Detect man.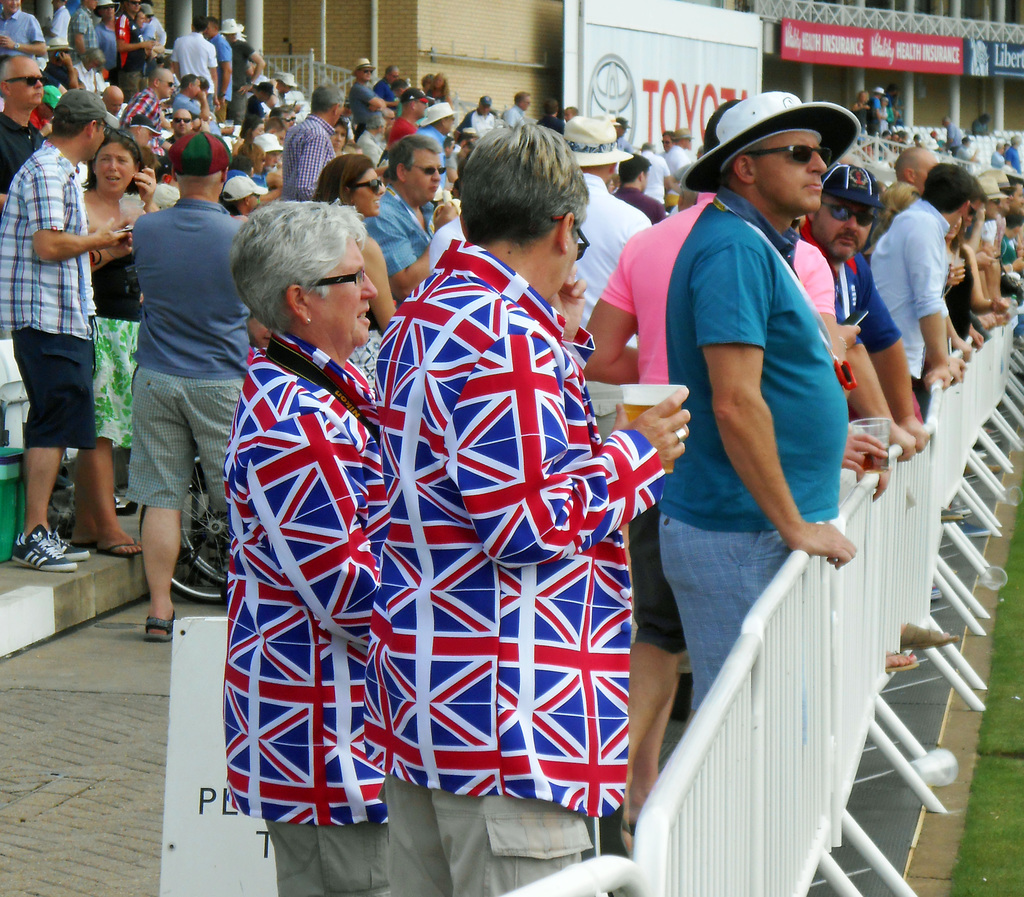
Detected at bbox(348, 56, 385, 133).
